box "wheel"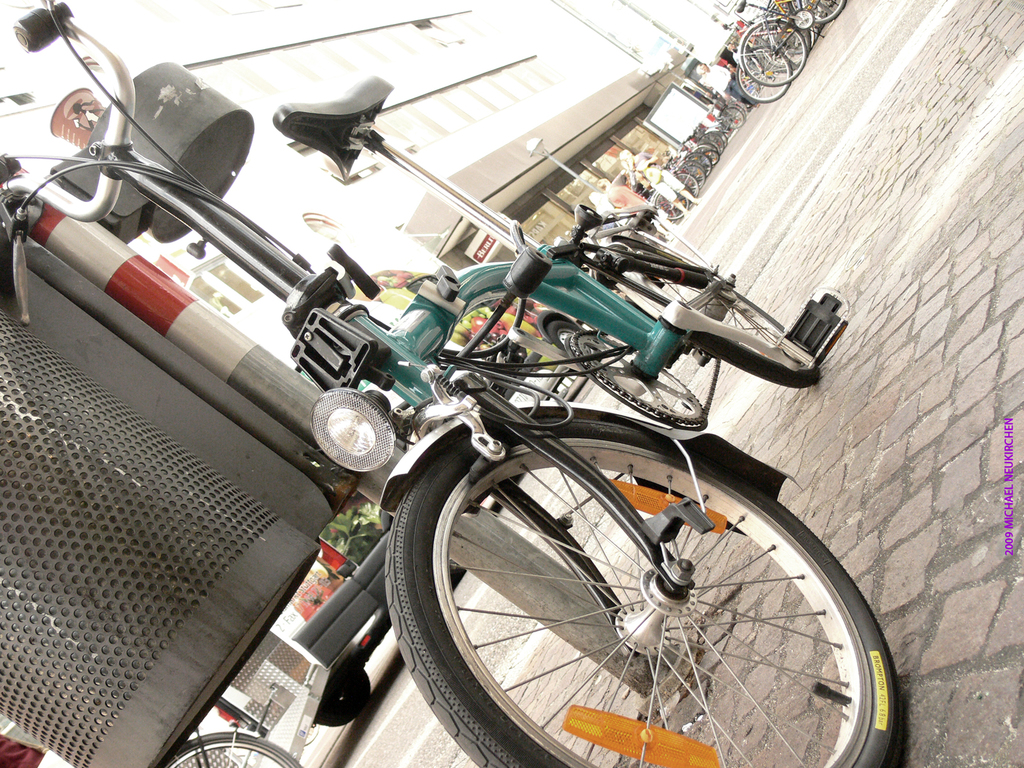
<region>612, 244, 827, 375</region>
